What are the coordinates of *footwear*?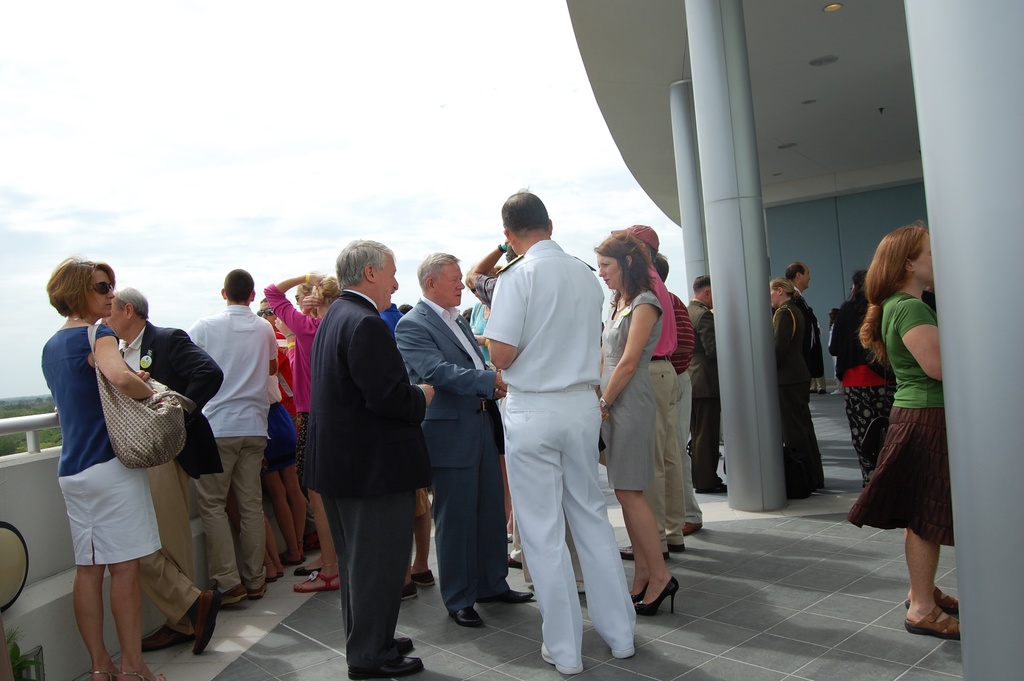
[x1=217, y1=582, x2=244, y2=605].
